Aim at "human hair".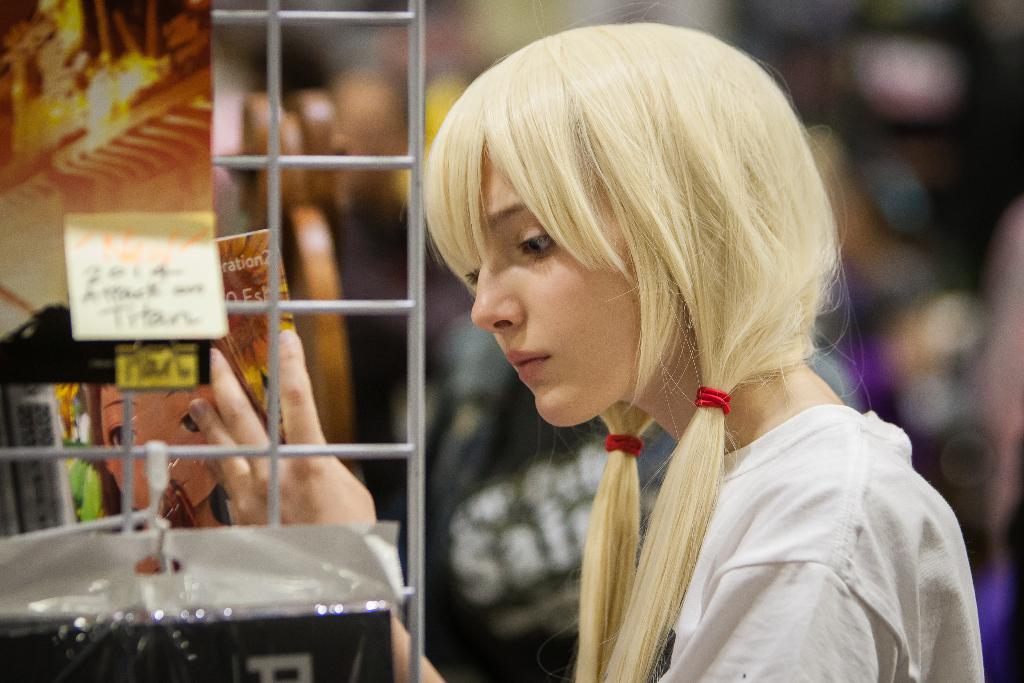
Aimed at 407 16 857 682.
